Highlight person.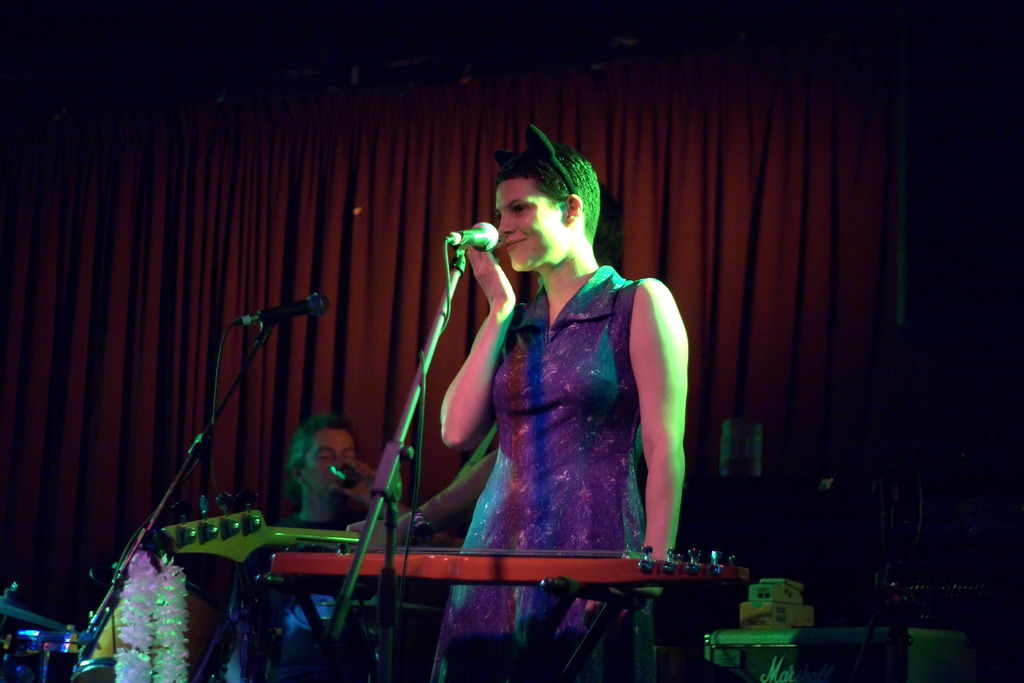
Highlighted region: select_region(423, 145, 691, 629).
